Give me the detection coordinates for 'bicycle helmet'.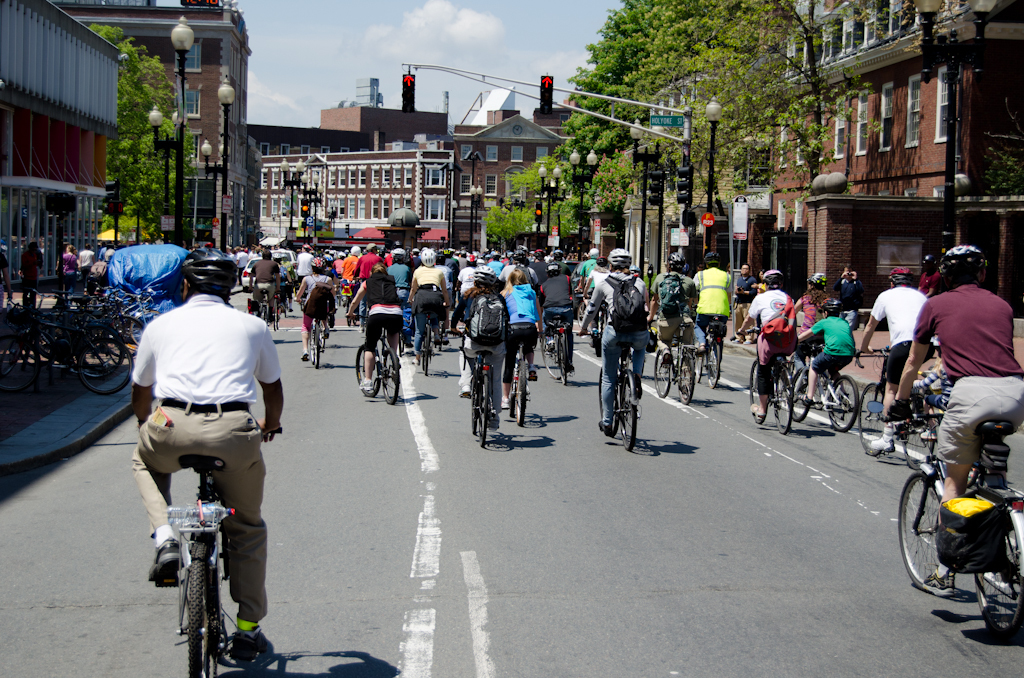
x1=471 y1=267 x2=497 y2=285.
